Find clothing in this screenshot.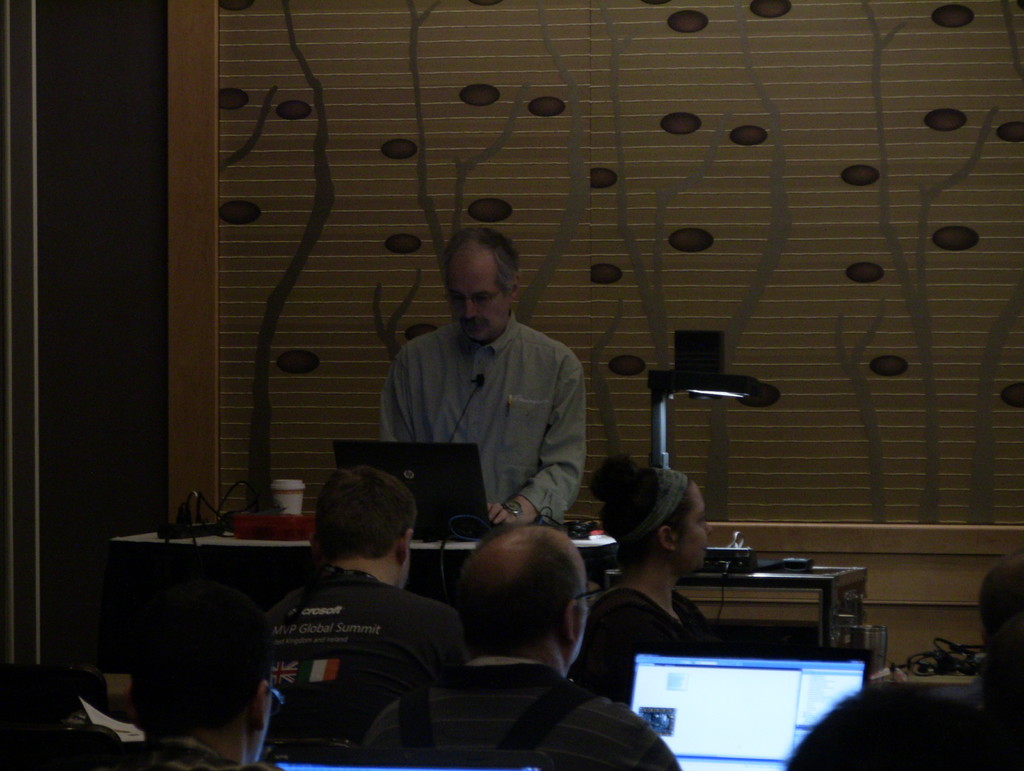
The bounding box for clothing is box=[356, 660, 687, 769].
